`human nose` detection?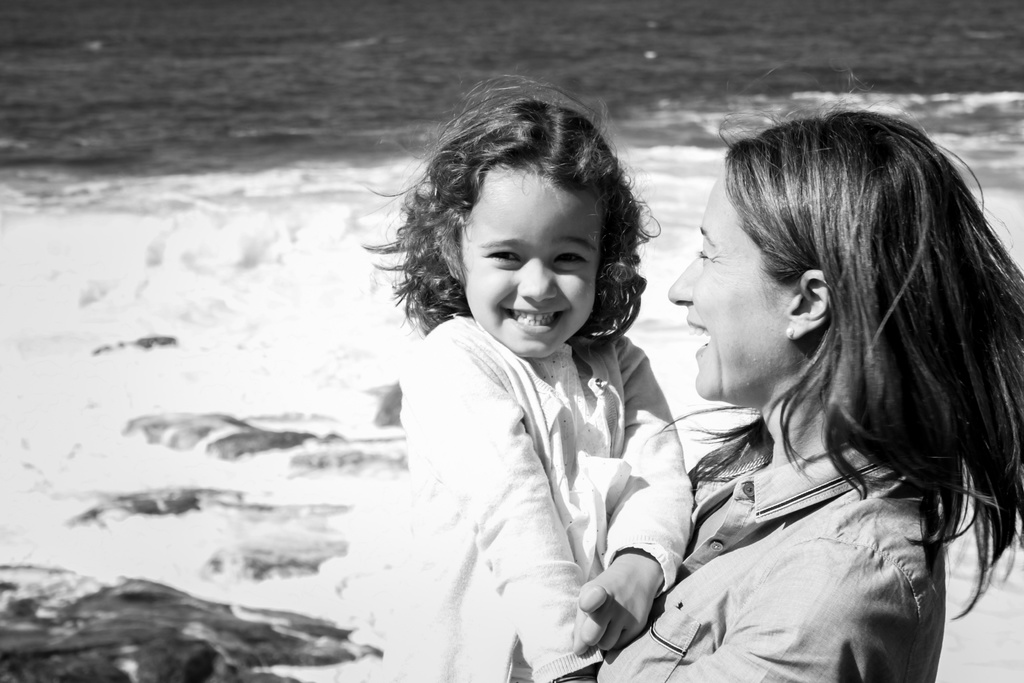
{"left": 666, "top": 244, "right": 700, "bottom": 308}
